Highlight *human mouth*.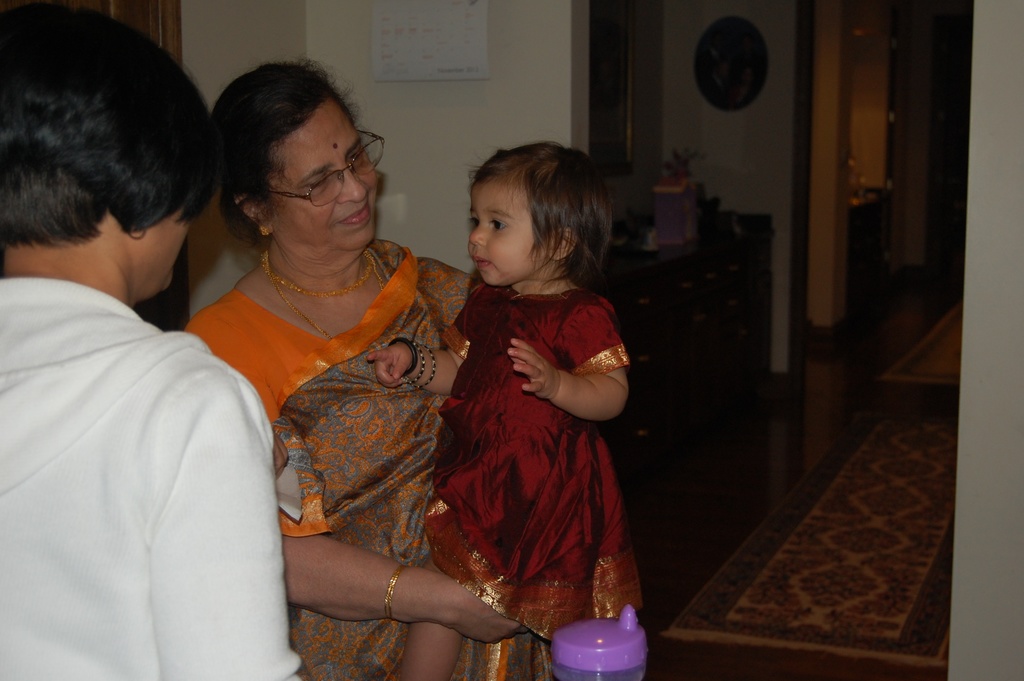
Highlighted region: 339/195/370/225.
